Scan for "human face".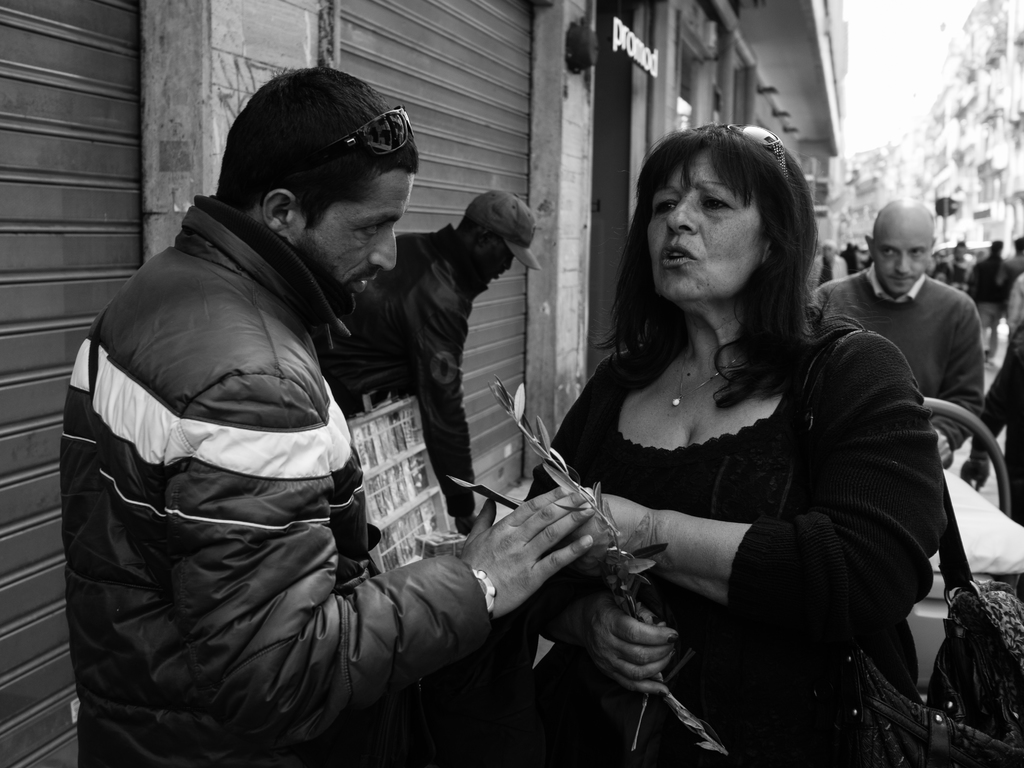
Scan result: locate(644, 145, 765, 301).
